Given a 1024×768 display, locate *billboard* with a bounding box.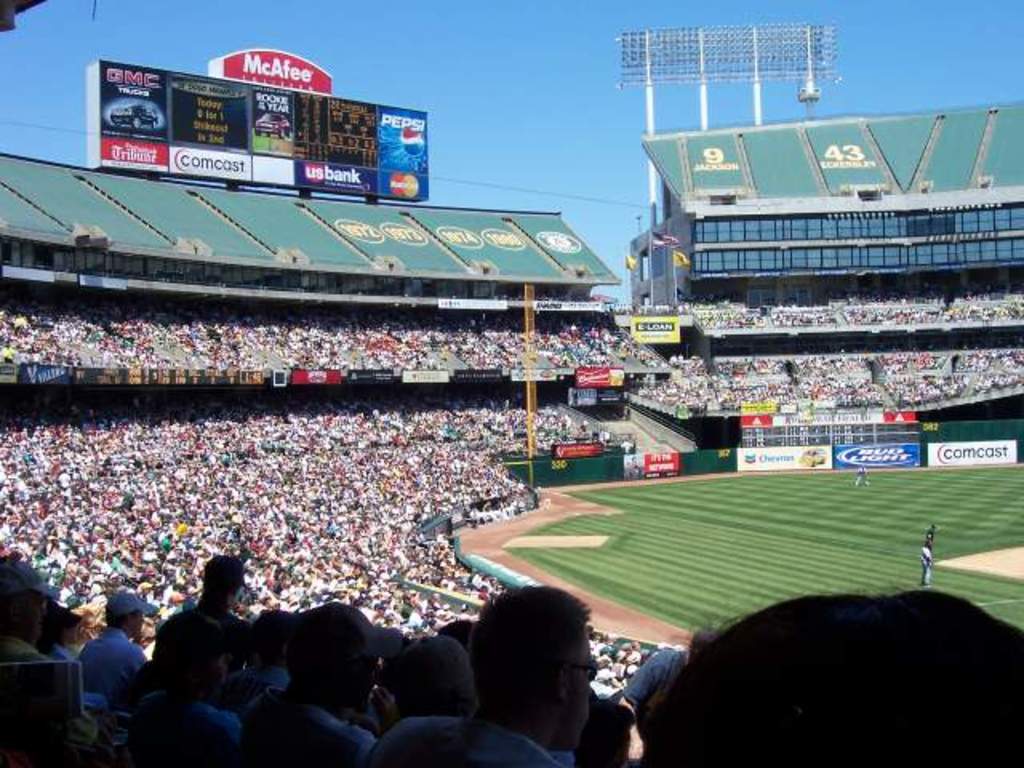
Located: BBox(571, 362, 624, 386).
